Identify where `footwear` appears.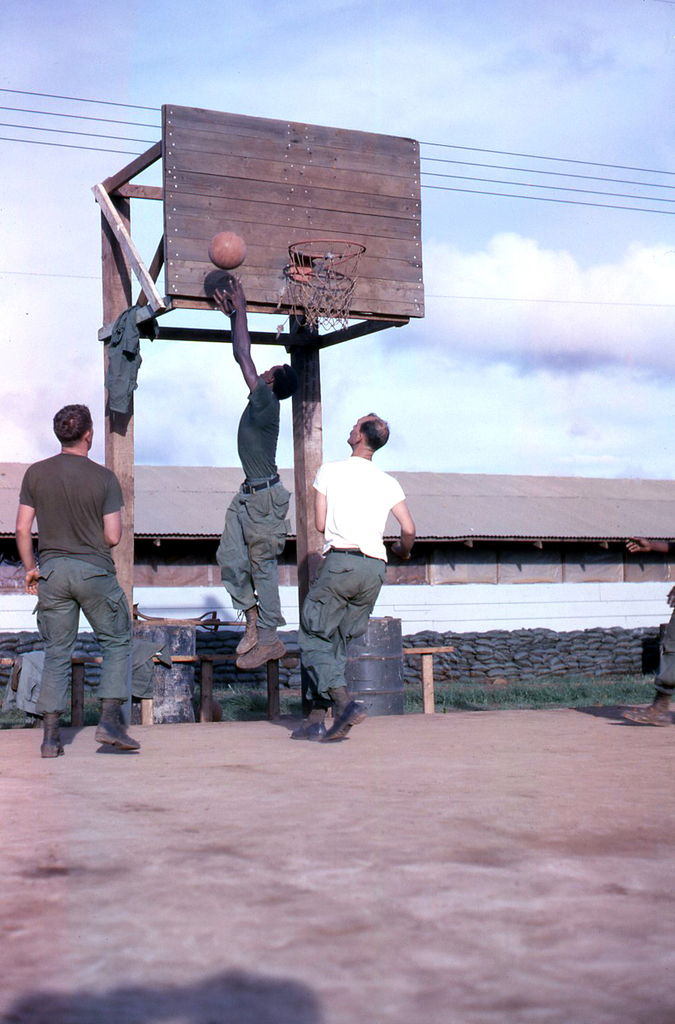
Appears at detection(284, 707, 328, 739).
